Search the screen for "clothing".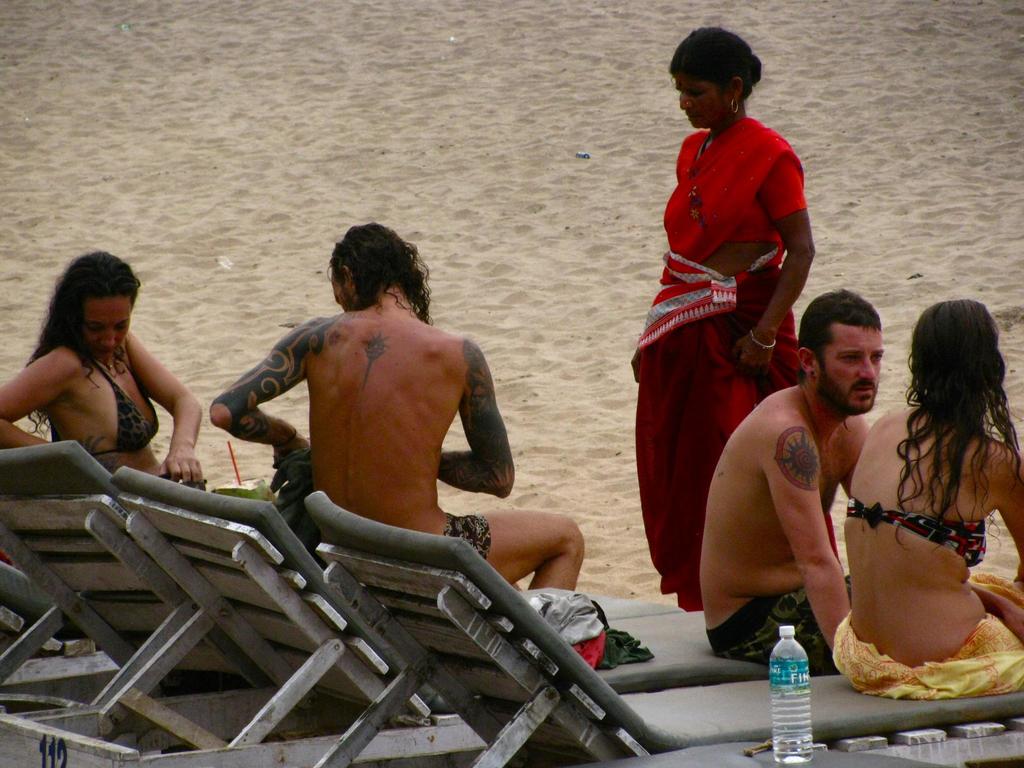
Found at locate(636, 88, 810, 554).
